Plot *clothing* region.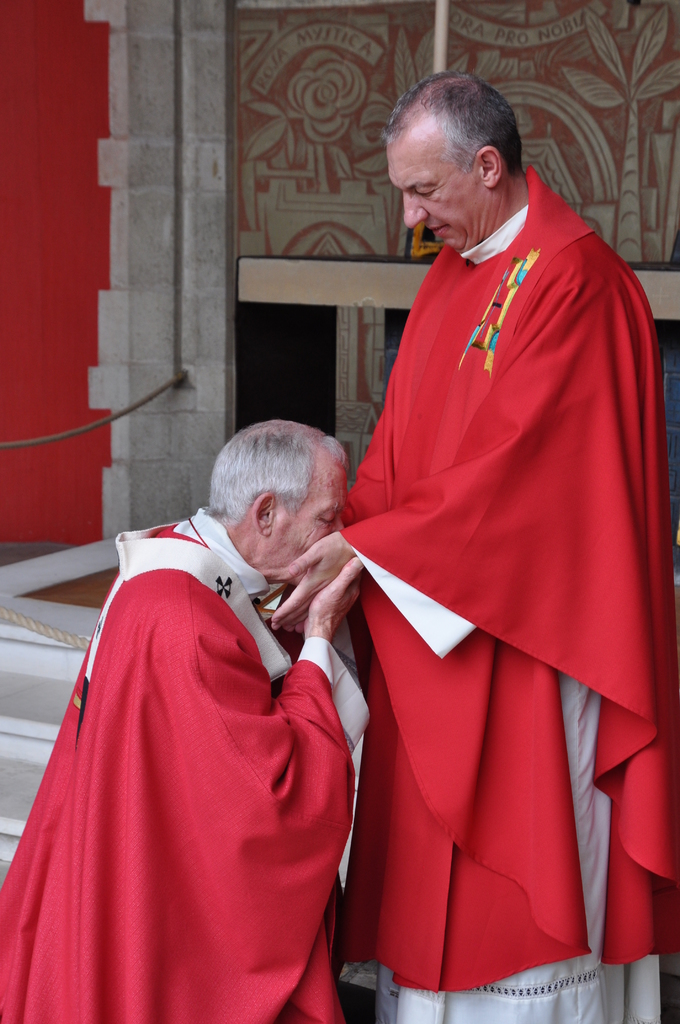
Plotted at [9, 509, 367, 1014].
